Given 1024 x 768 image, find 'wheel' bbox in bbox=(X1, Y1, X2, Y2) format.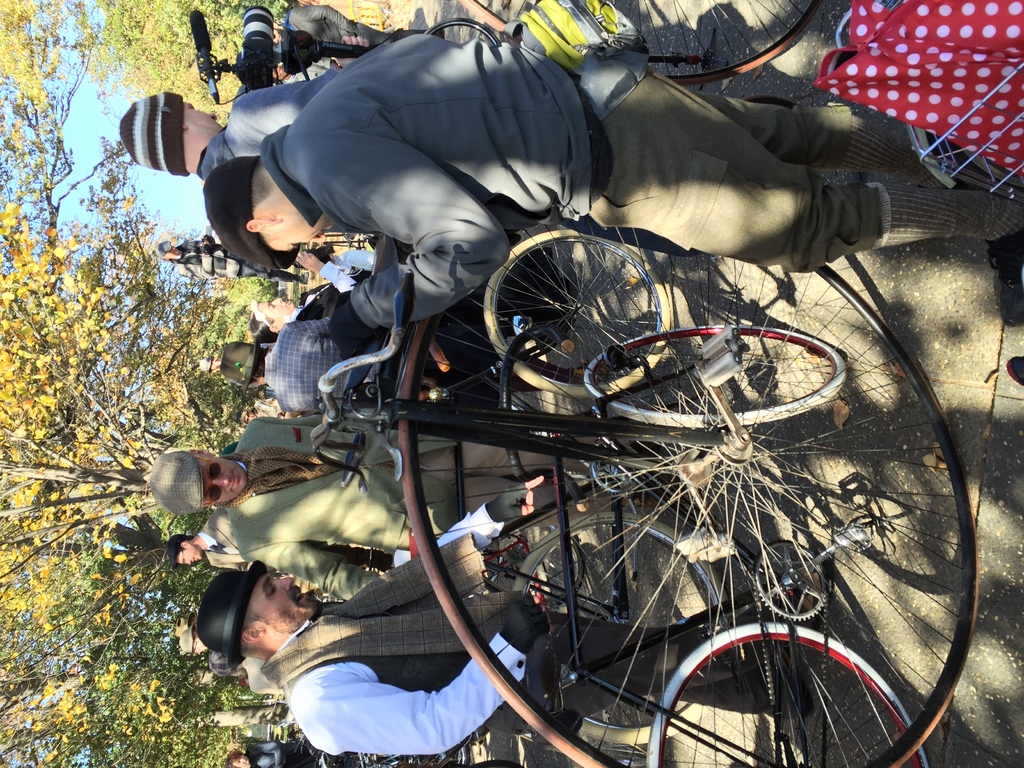
bbox=(482, 230, 668, 399).
